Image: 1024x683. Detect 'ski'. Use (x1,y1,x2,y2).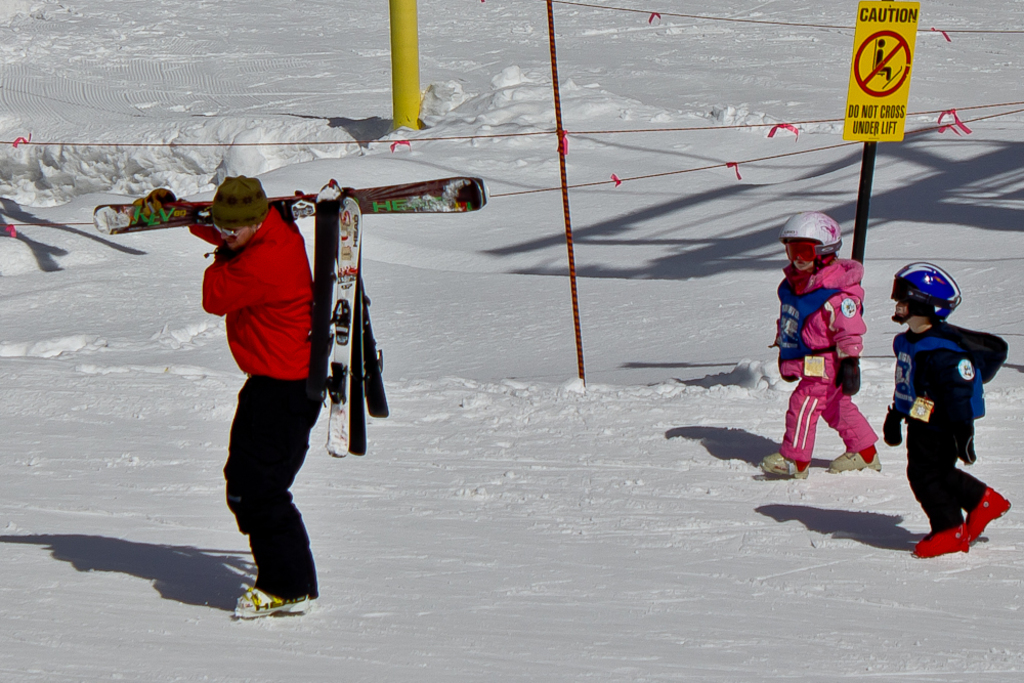
(84,163,490,227).
